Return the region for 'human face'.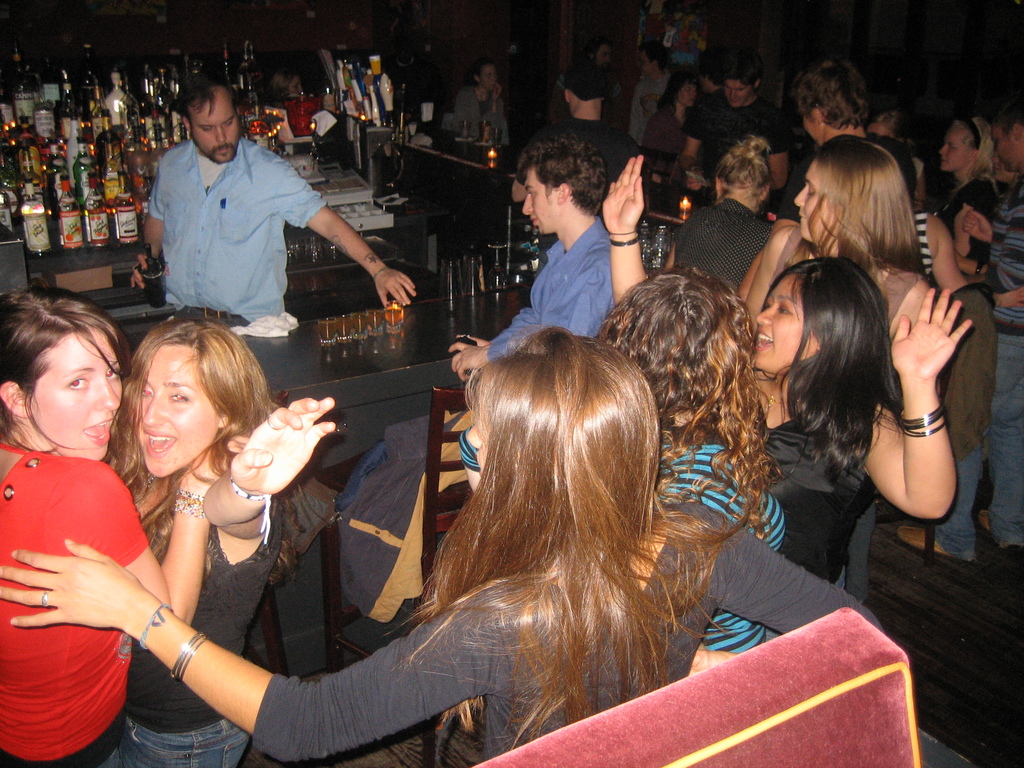
l=137, t=341, r=219, b=479.
